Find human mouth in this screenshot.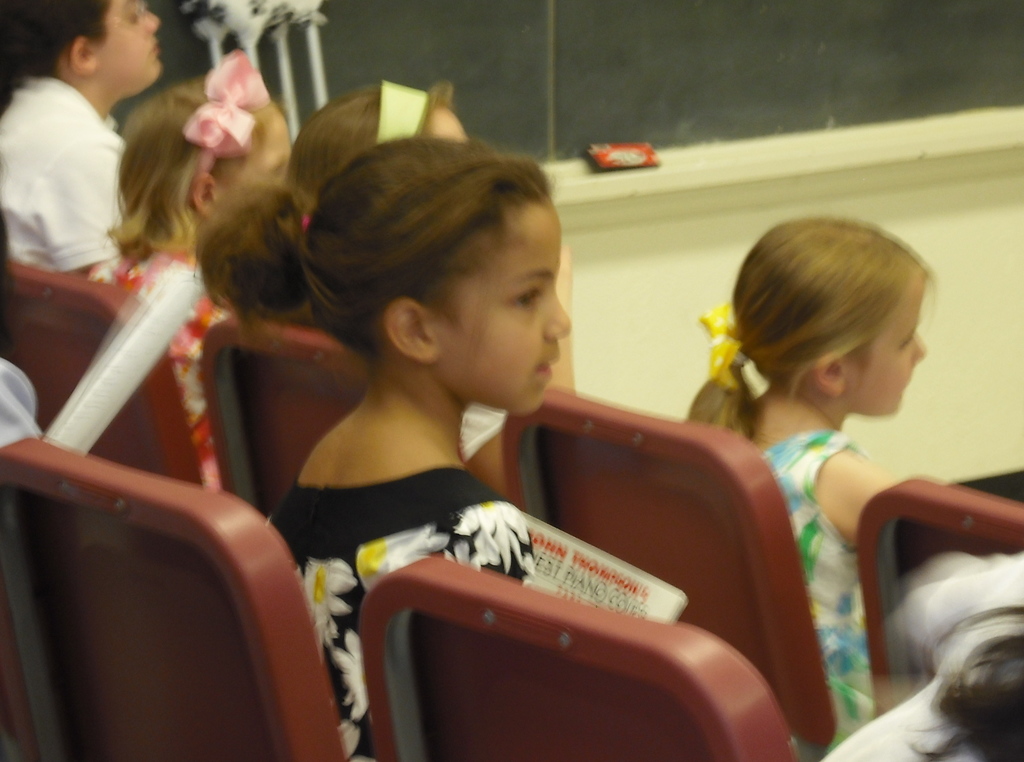
The bounding box for human mouth is Rect(539, 353, 557, 375).
